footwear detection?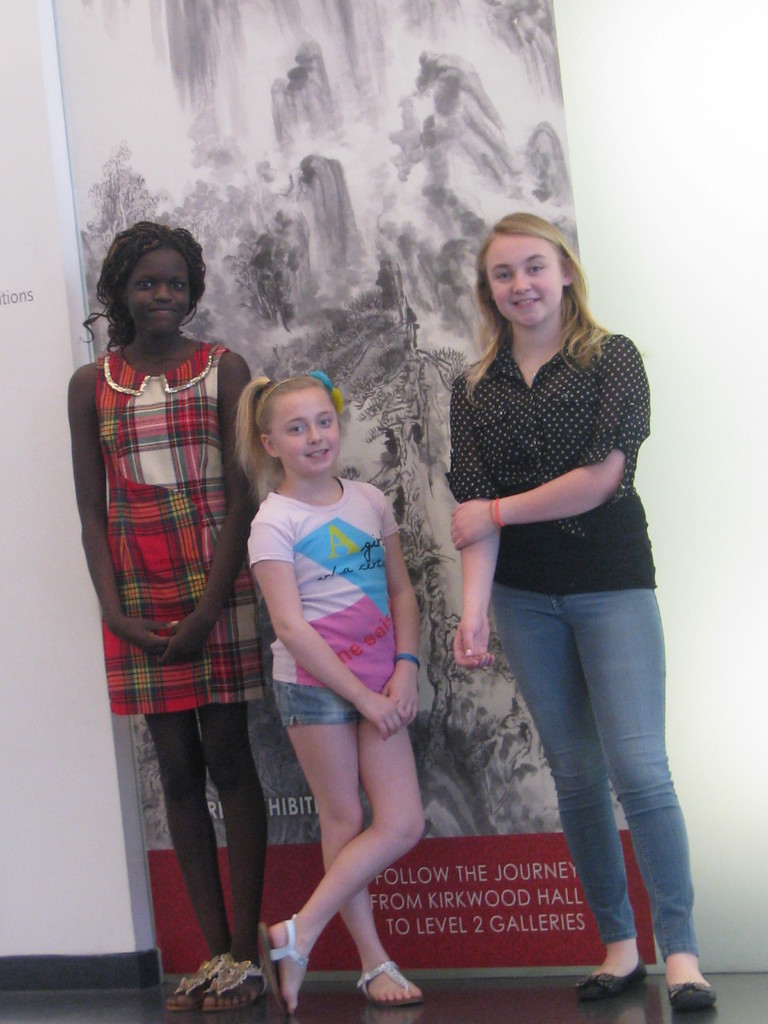
<box>669,979,723,1016</box>
